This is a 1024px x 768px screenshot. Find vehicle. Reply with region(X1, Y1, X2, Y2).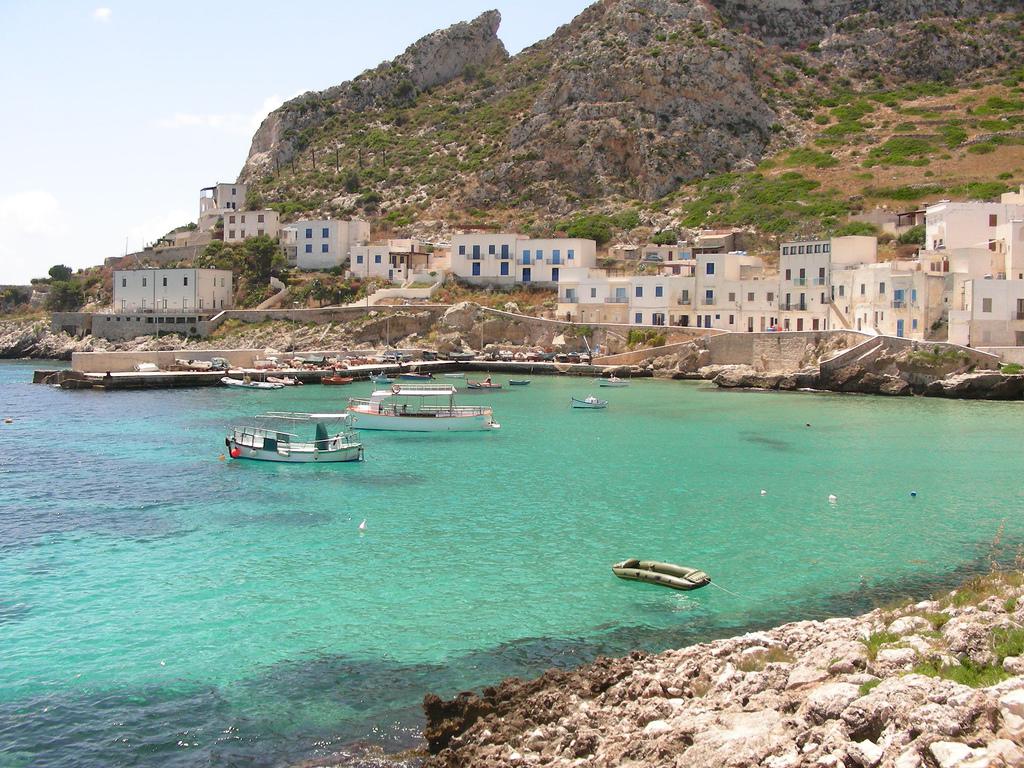
region(223, 410, 363, 460).
